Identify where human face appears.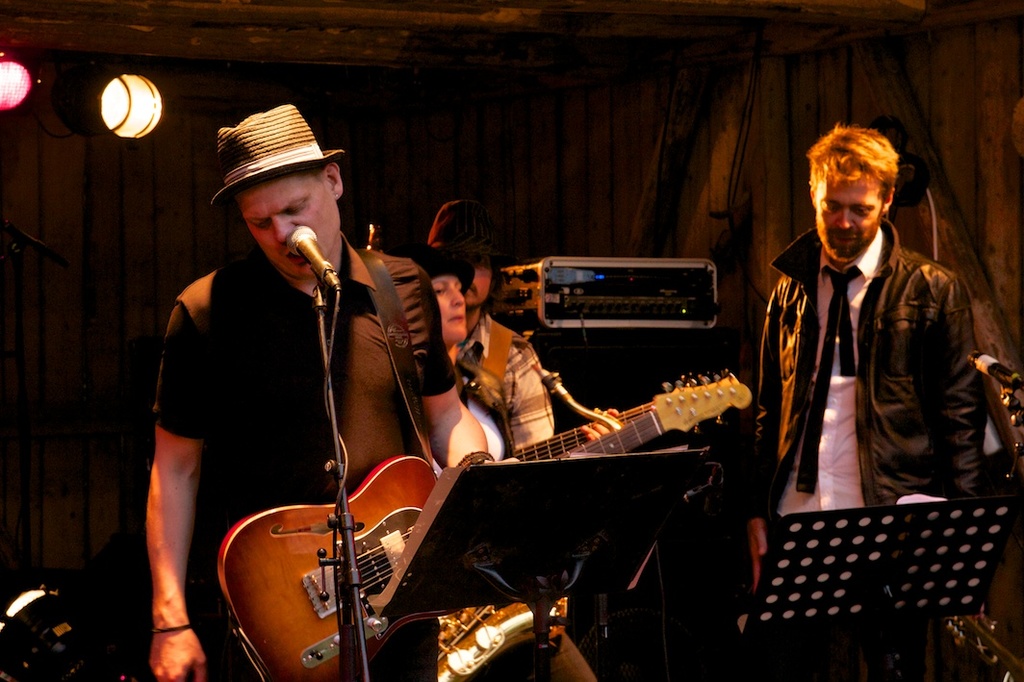
Appears at 427,276,463,343.
